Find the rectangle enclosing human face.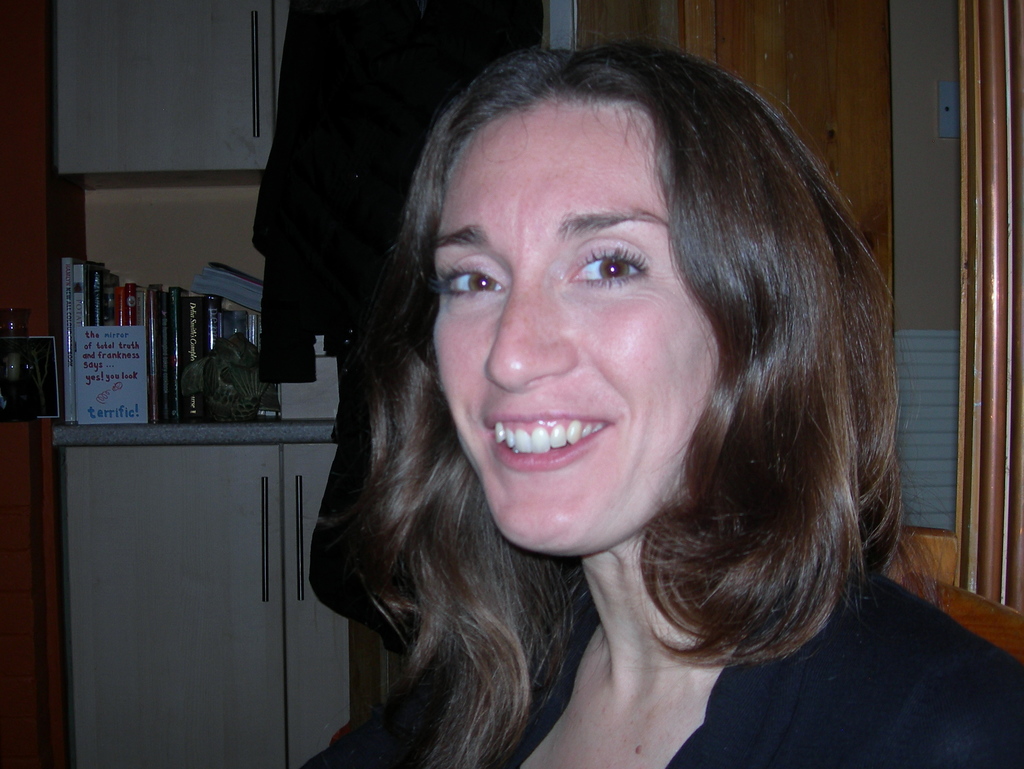
[433, 95, 718, 551].
